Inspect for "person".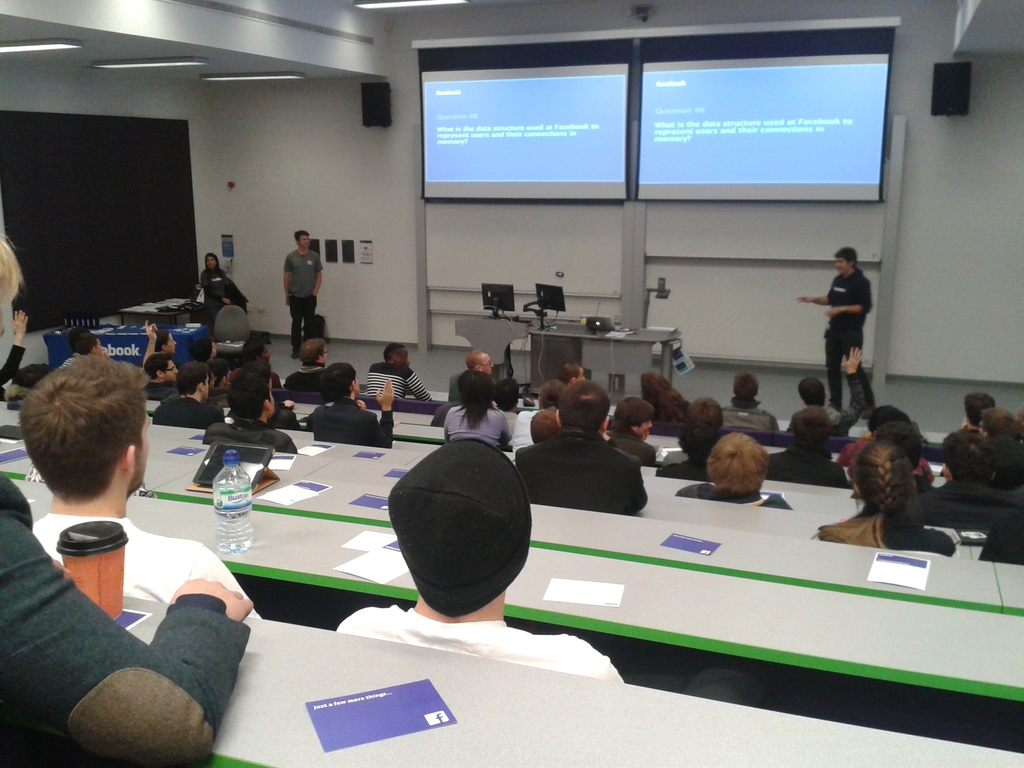
Inspection: <region>560, 363, 582, 383</region>.
